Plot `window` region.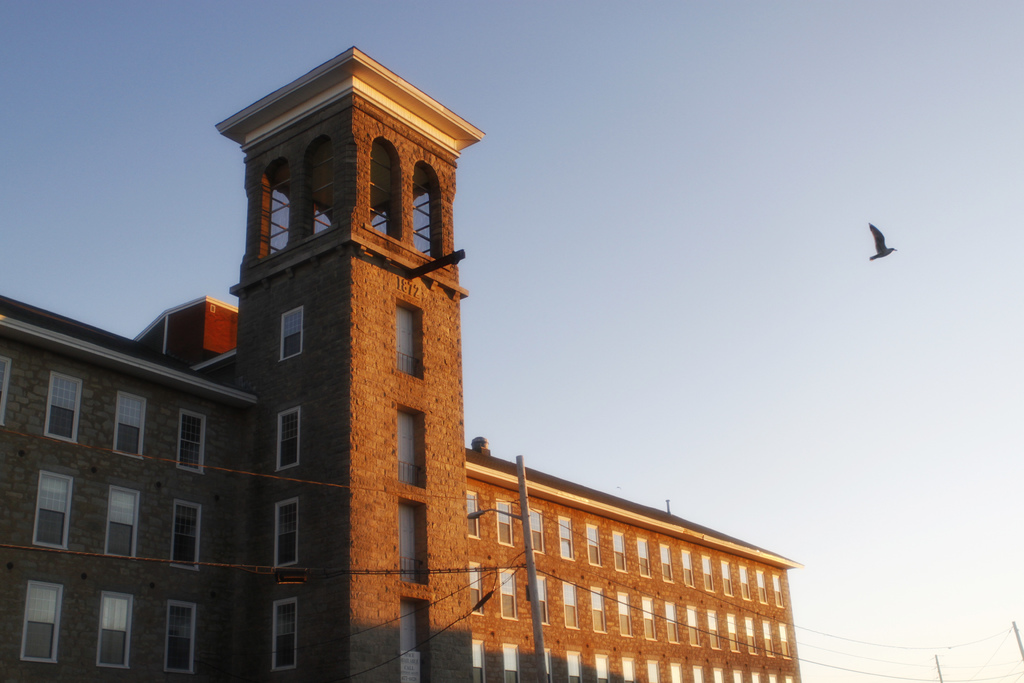
Plotted at bbox=(771, 575, 784, 607).
